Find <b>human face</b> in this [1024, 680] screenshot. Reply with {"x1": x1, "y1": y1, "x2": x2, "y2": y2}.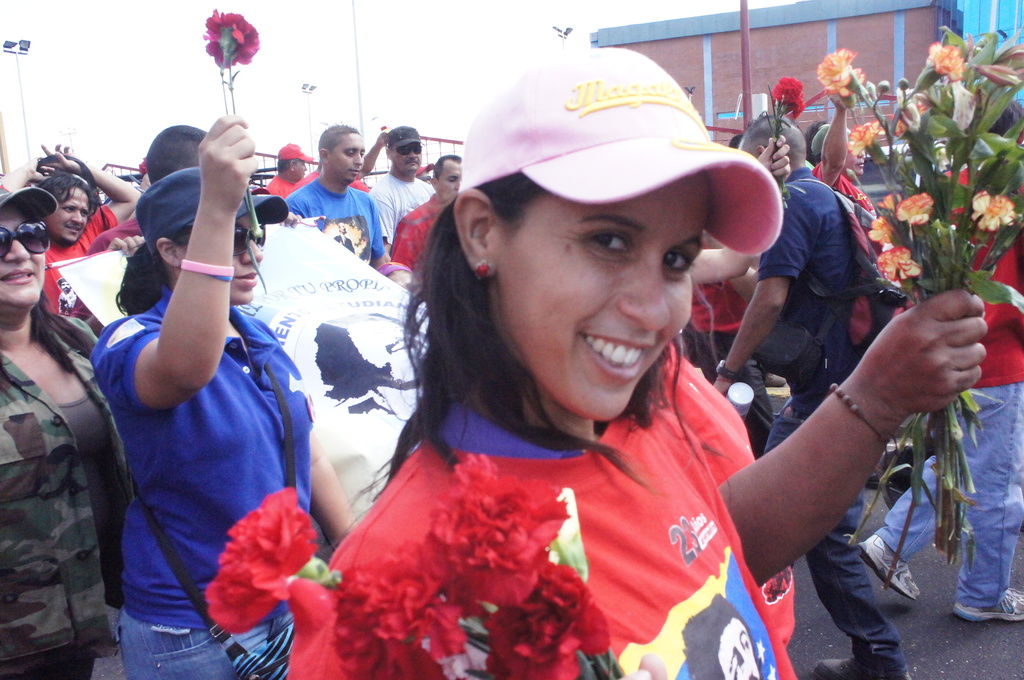
{"x1": 852, "y1": 153, "x2": 869, "y2": 179}.
